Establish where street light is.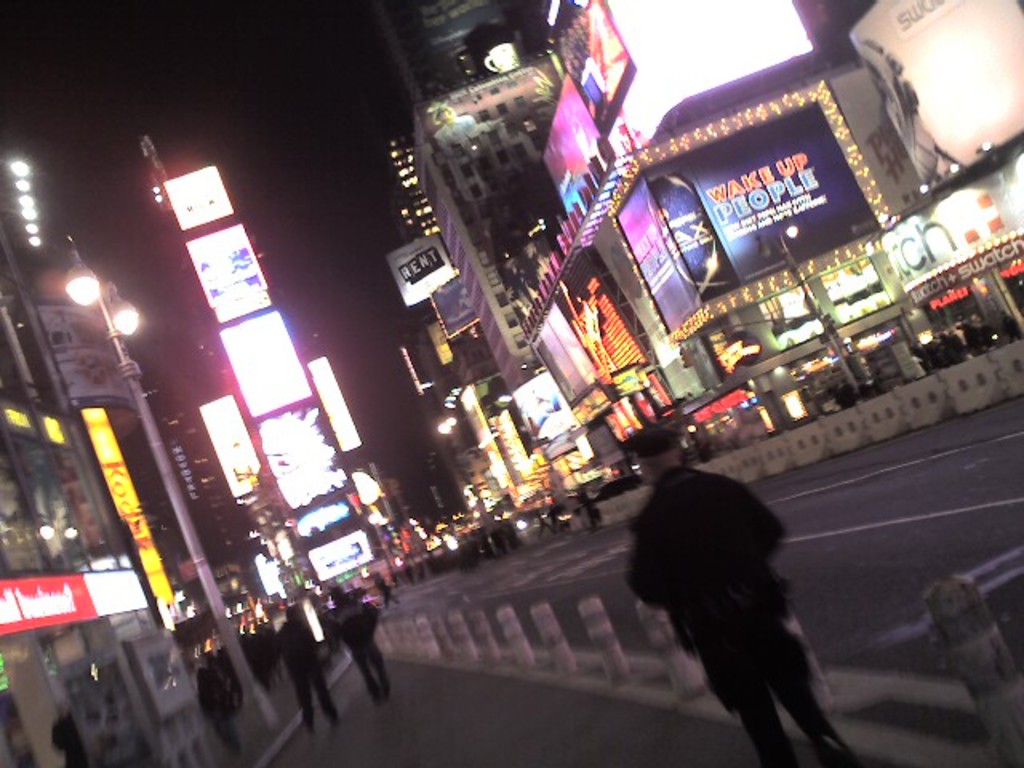
Established at bbox=[64, 229, 270, 715].
